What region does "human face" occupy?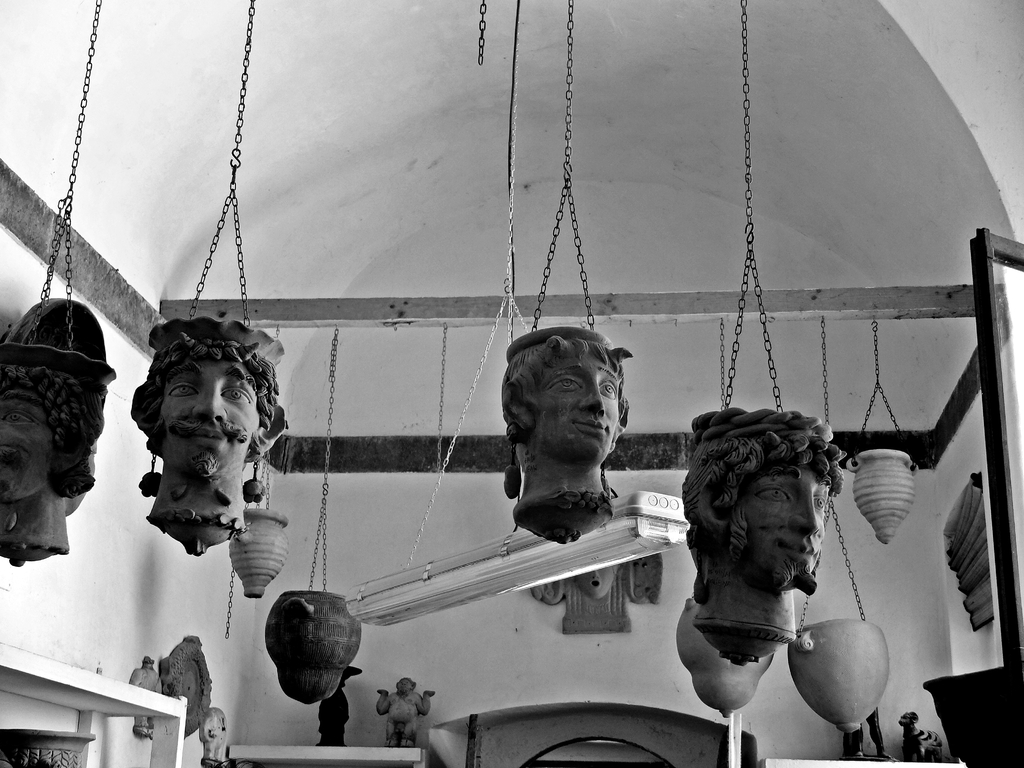
locate(529, 358, 621, 465).
